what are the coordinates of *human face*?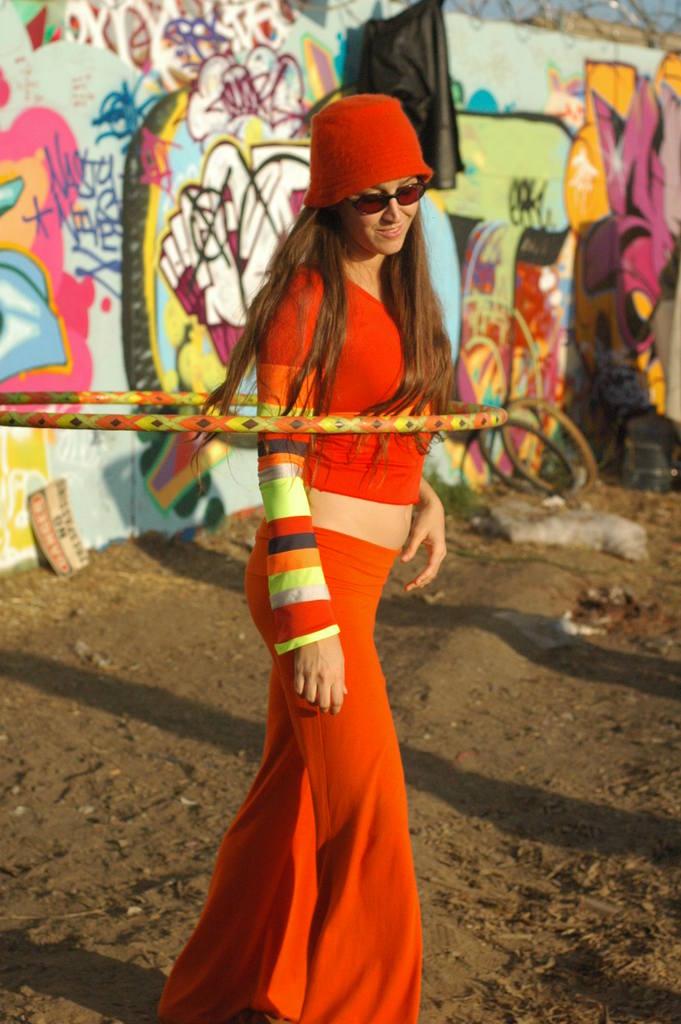
(x1=343, y1=178, x2=423, y2=255).
